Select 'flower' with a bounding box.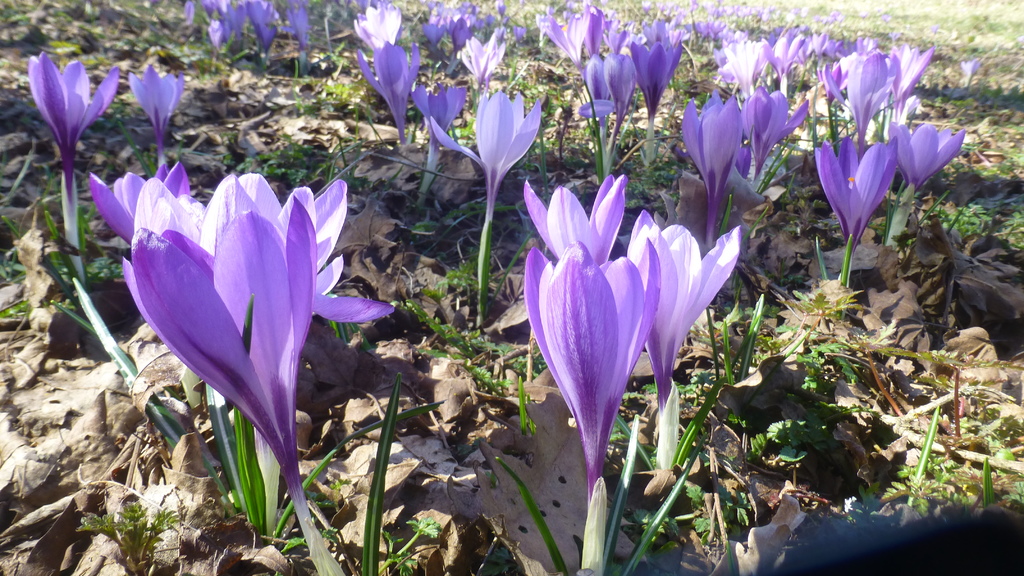
bbox=[521, 170, 621, 258].
